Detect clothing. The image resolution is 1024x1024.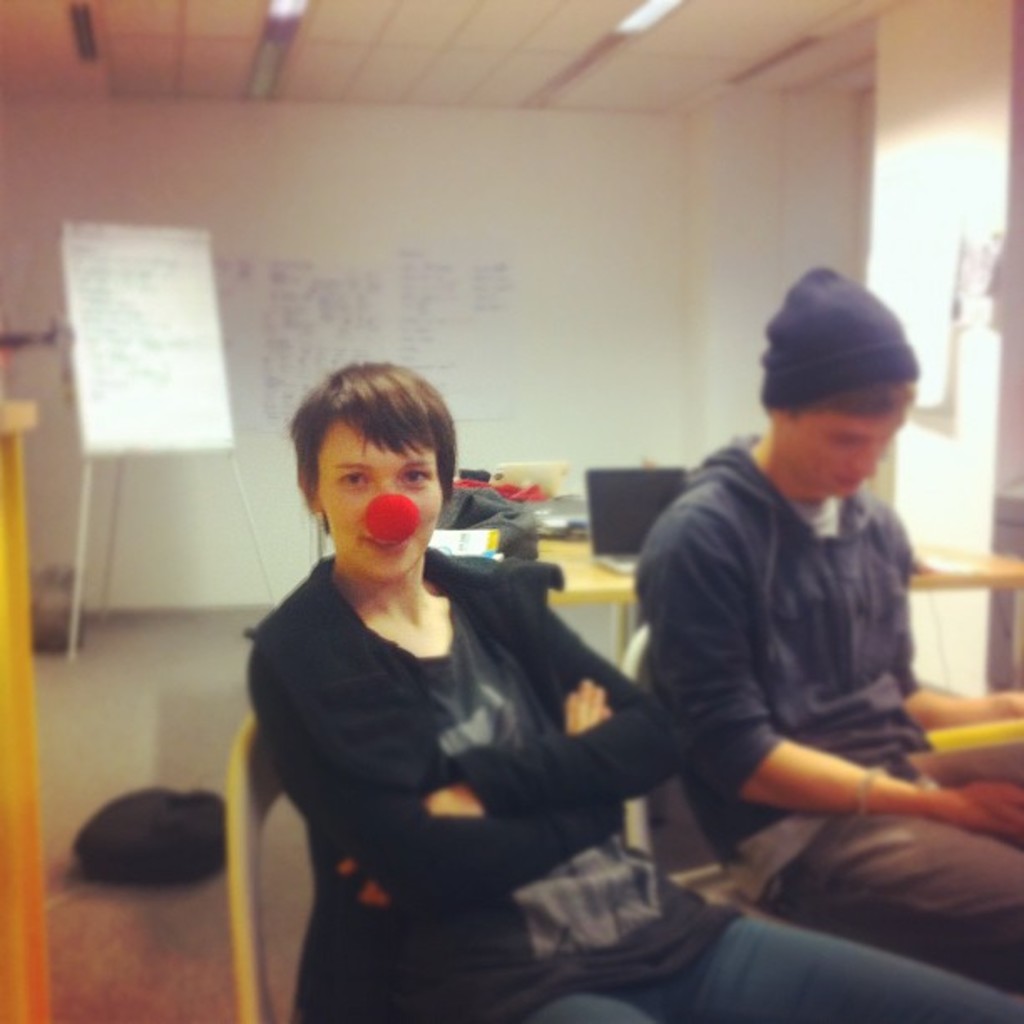
left=241, top=550, right=1022, bottom=1022.
